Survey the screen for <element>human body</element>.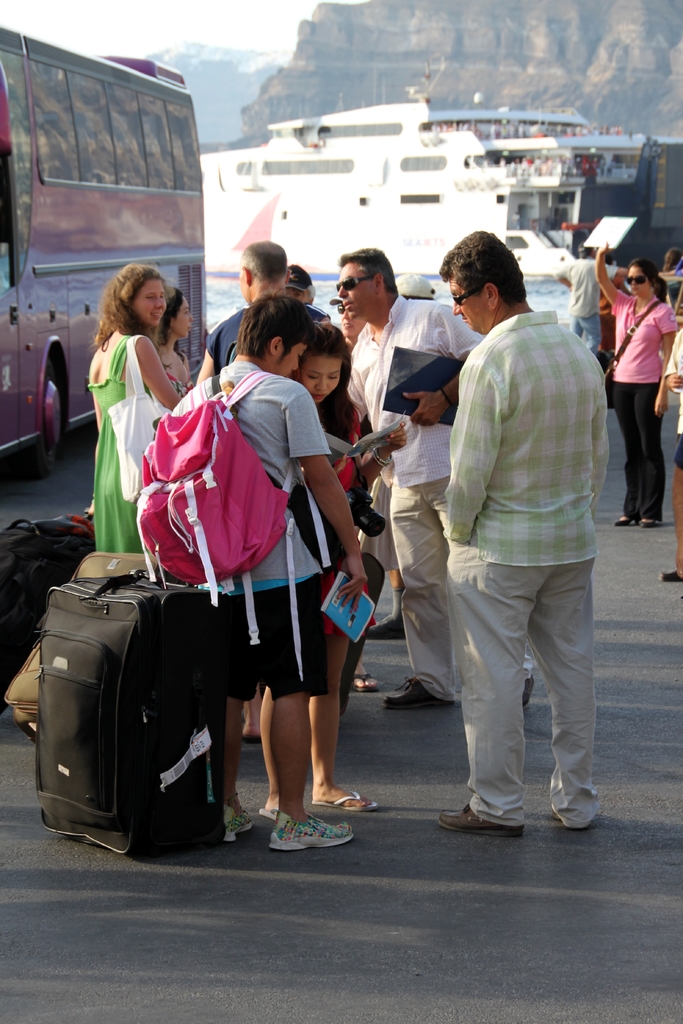
Survey found: [left=598, top=277, right=666, bottom=506].
